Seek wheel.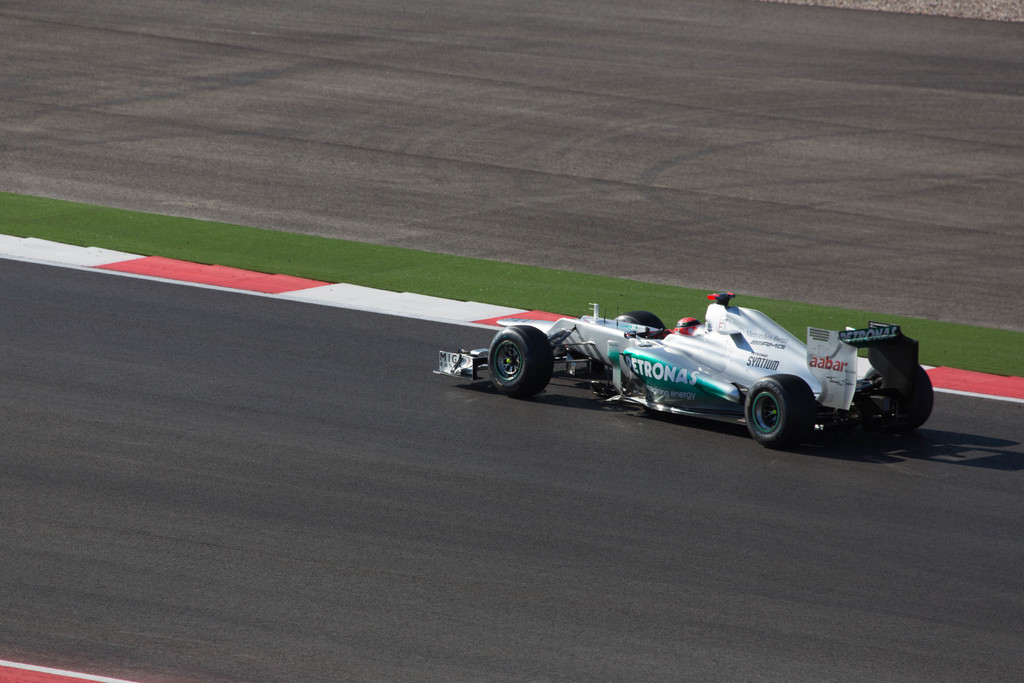
[612, 312, 665, 327].
